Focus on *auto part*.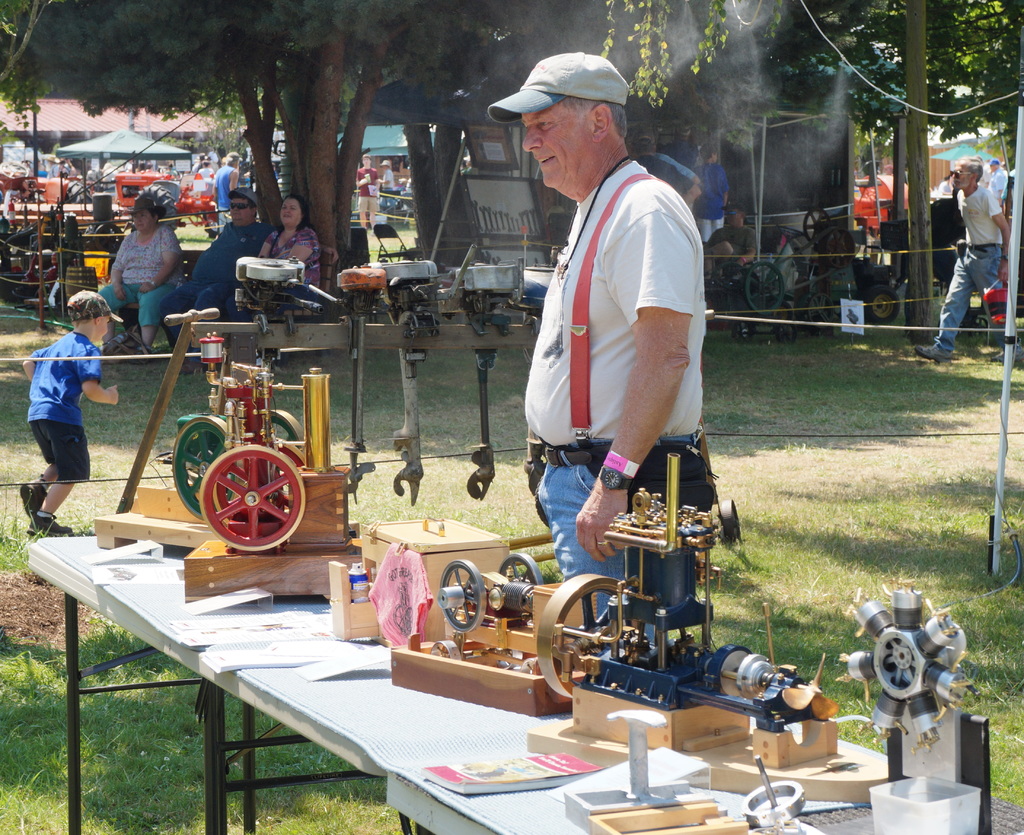
Focused at [left=736, top=758, right=806, bottom=828].
